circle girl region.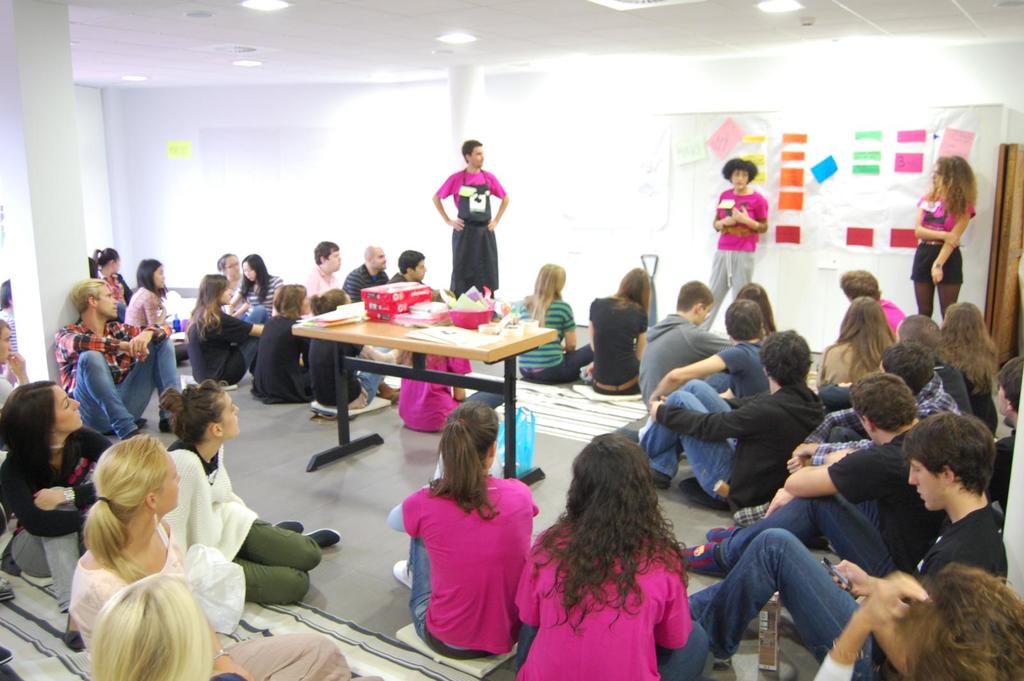
Region: region(68, 437, 358, 680).
